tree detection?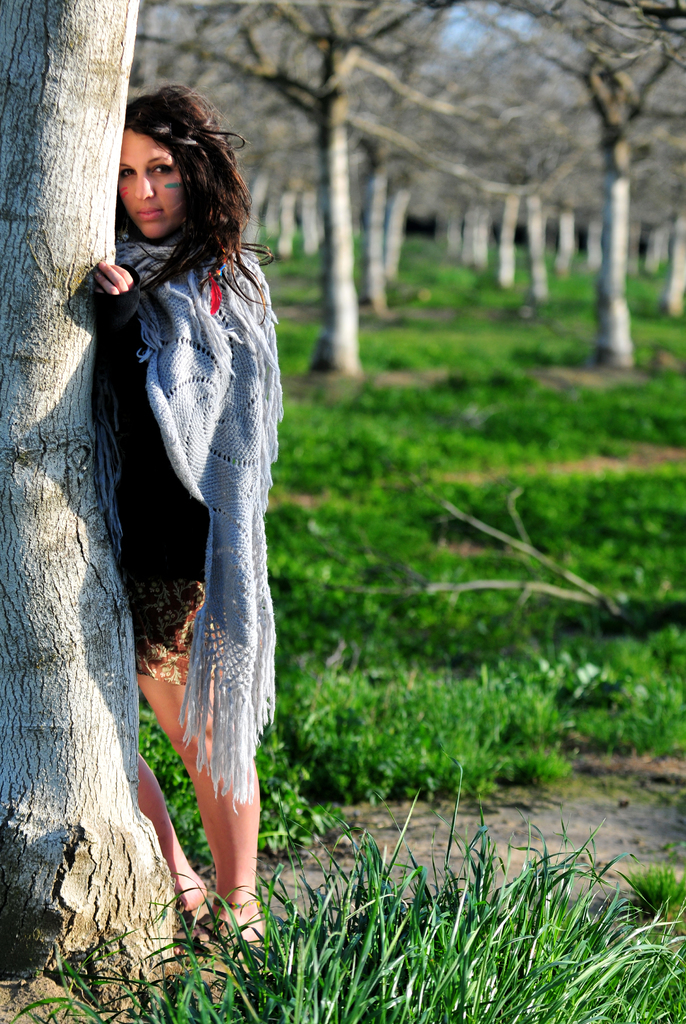
0, 0, 183, 1001
